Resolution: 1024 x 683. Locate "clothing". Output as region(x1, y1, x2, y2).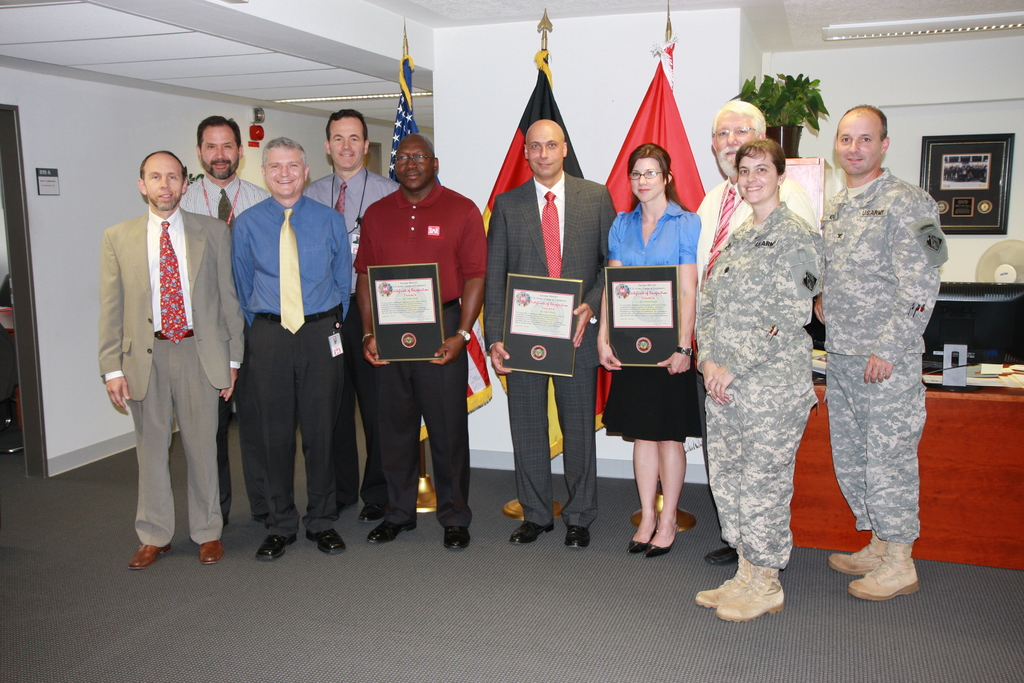
region(180, 173, 271, 520).
